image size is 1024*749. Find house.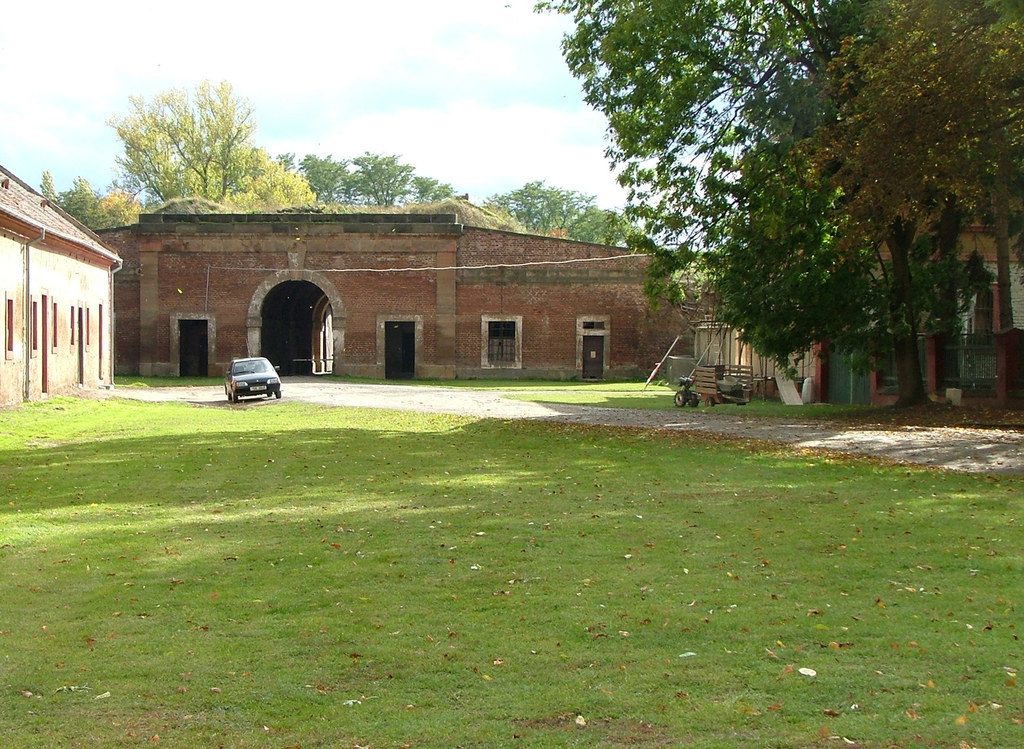
bbox=[7, 166, 118, 405].
